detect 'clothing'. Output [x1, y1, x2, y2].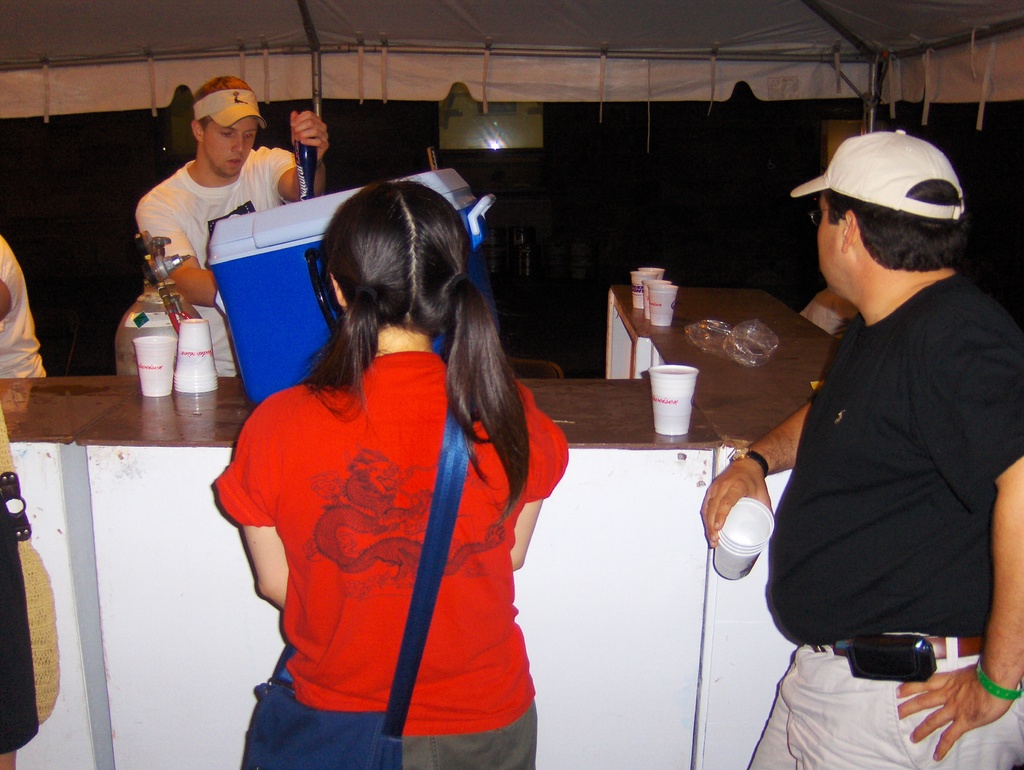
[401, 706, 532, 769].
